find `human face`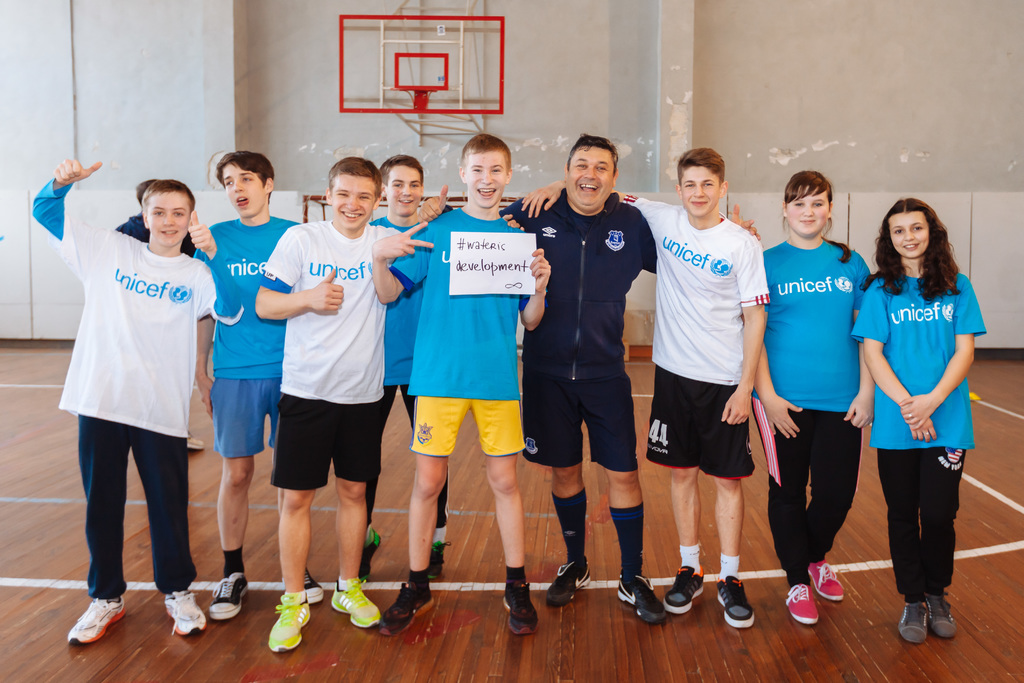
(887,206,927,254)
